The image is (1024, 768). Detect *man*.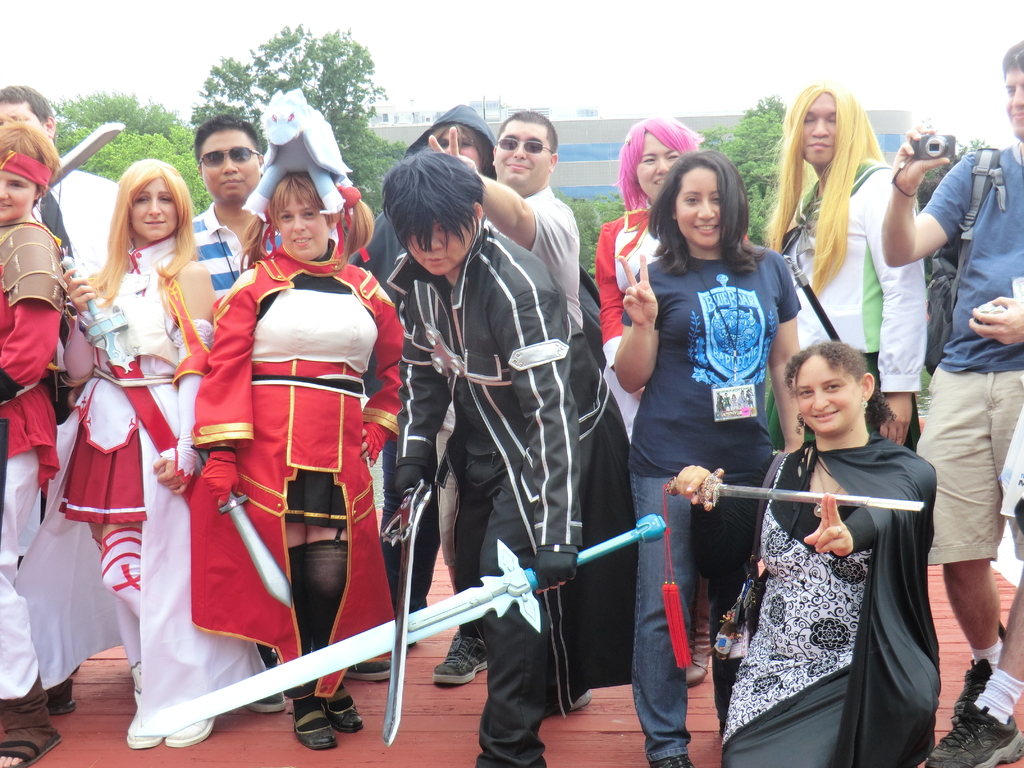
Detection: 901, 96, 1020, 675.
